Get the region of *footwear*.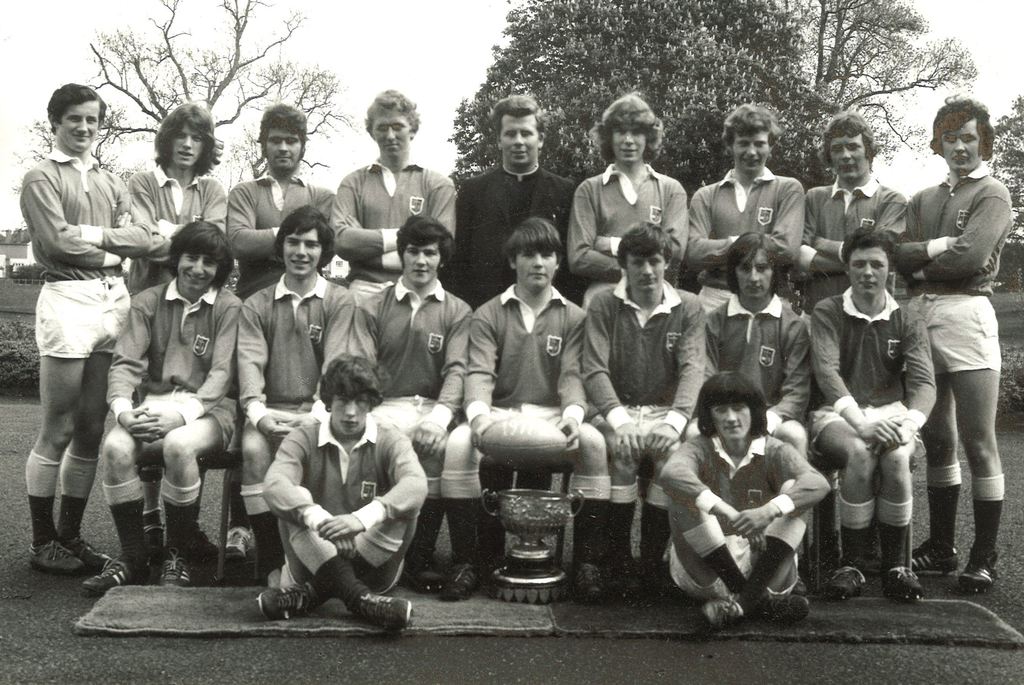
[223, 521, 251, 561].
